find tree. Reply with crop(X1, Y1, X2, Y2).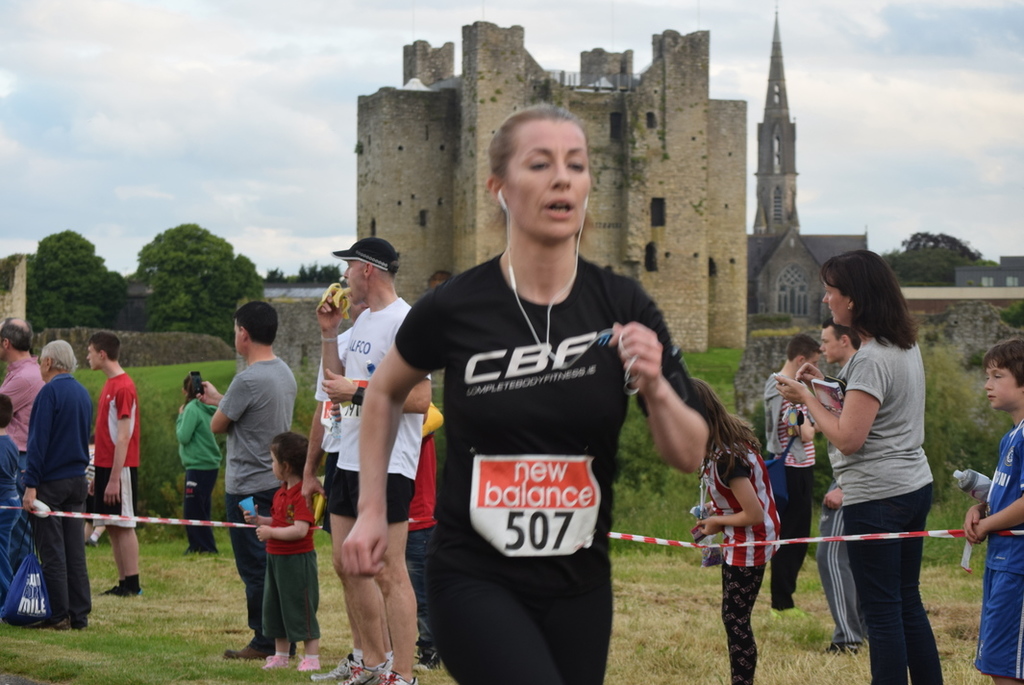
crop(20, 226, 133, 336).
